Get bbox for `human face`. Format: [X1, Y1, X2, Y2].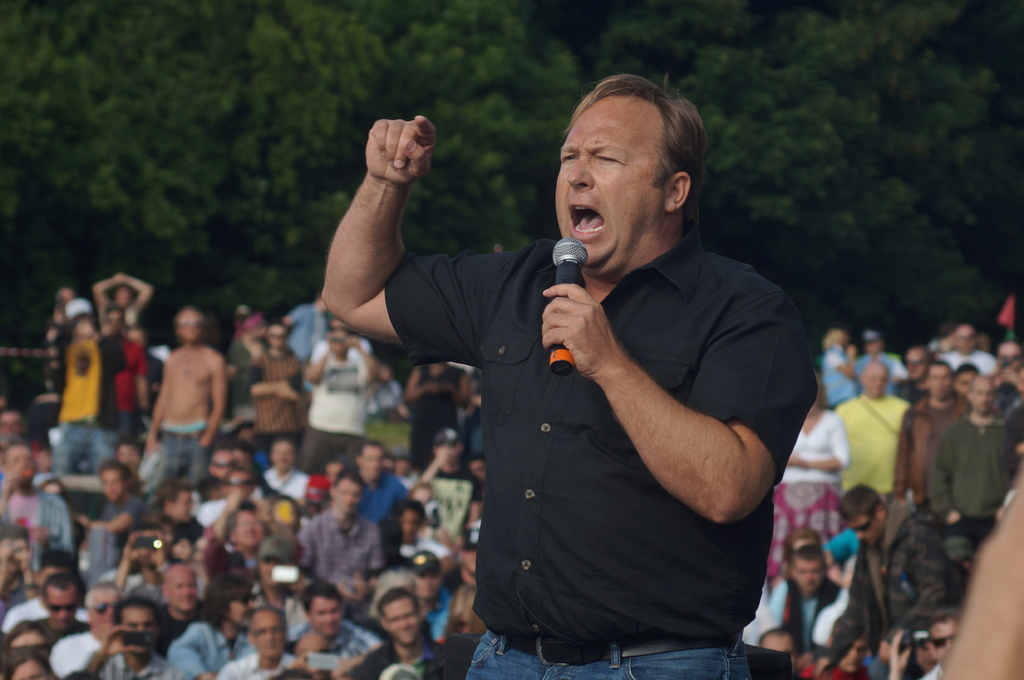
[4, 658, 45, 679].
